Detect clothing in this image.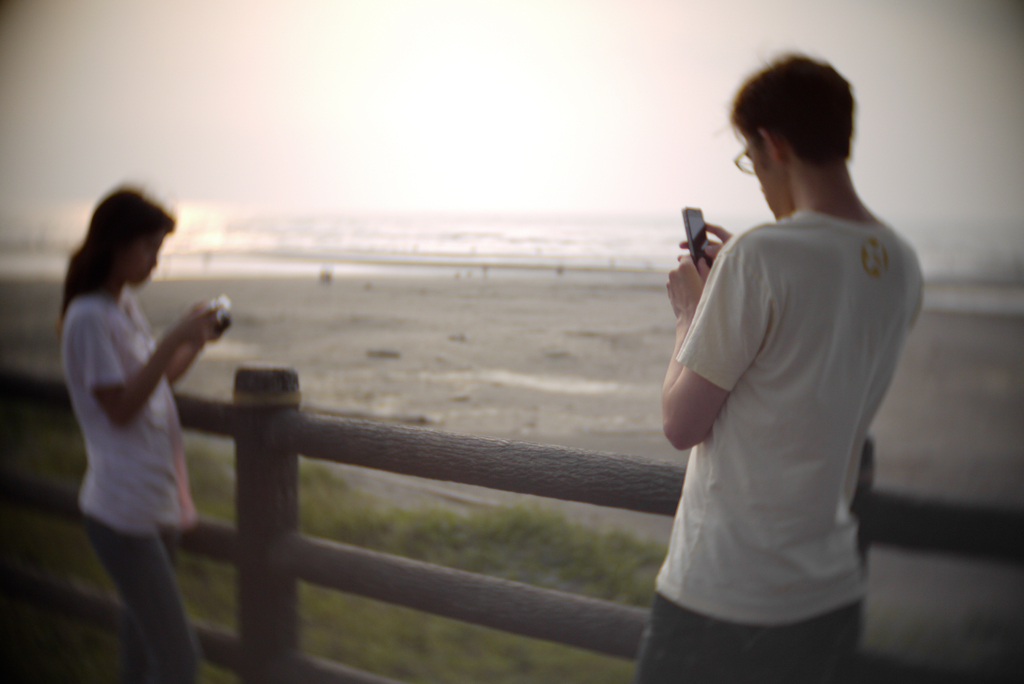
Detection: locate(660, 151, 923, 640).
